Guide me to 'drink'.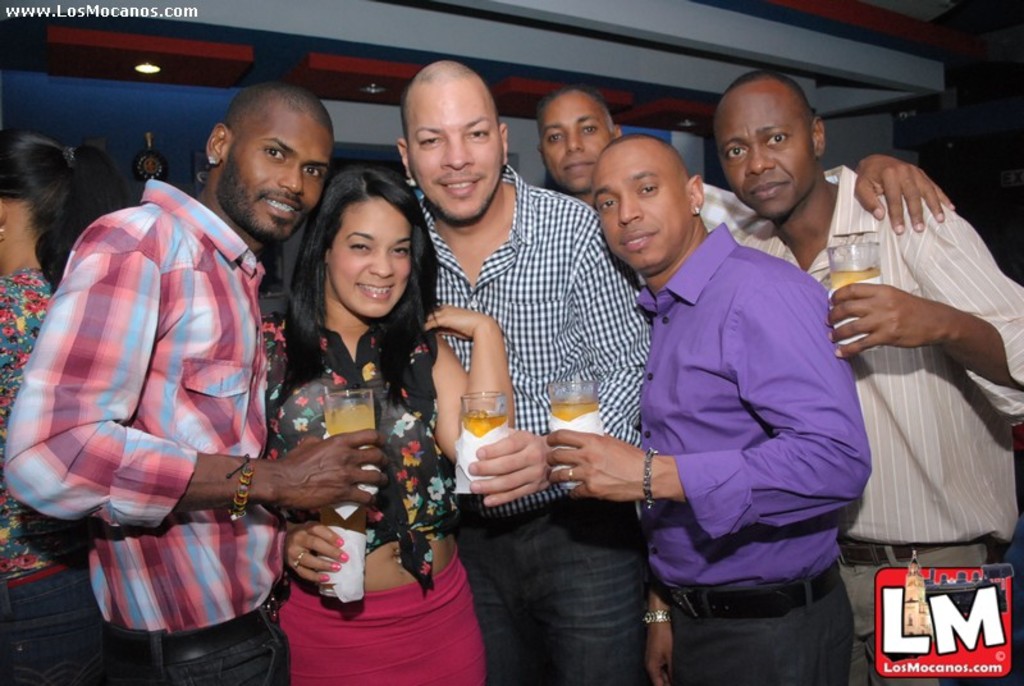
Guidance: detection(329, 404, 372, 435).
